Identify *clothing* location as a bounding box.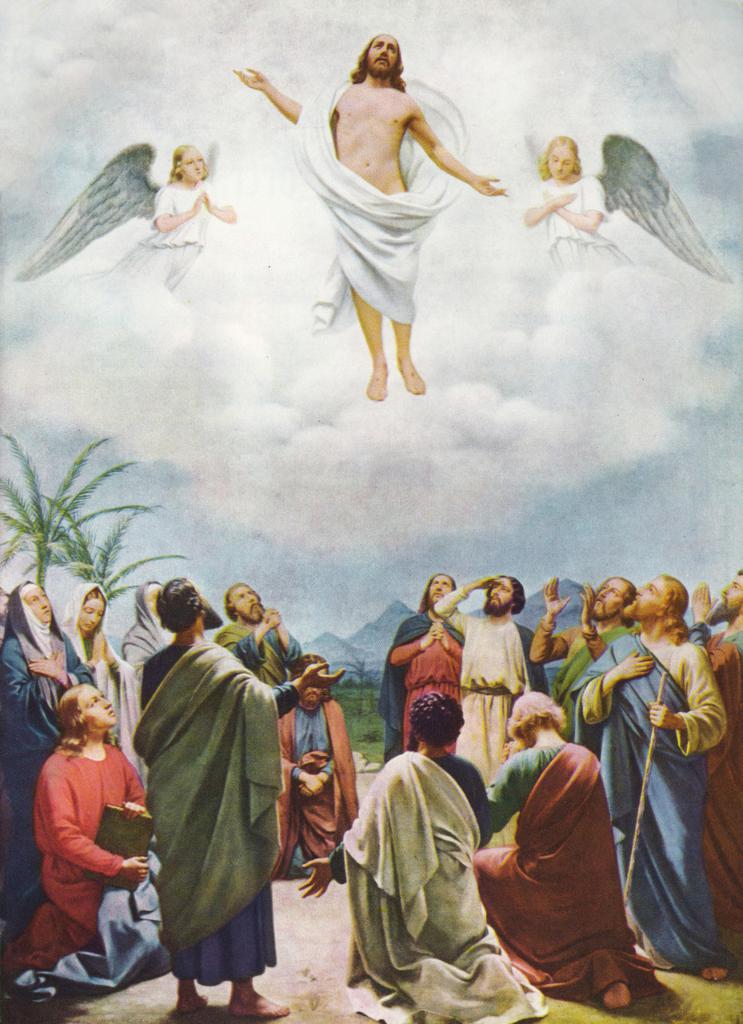
l=0, t=744, r=163, b=997.
